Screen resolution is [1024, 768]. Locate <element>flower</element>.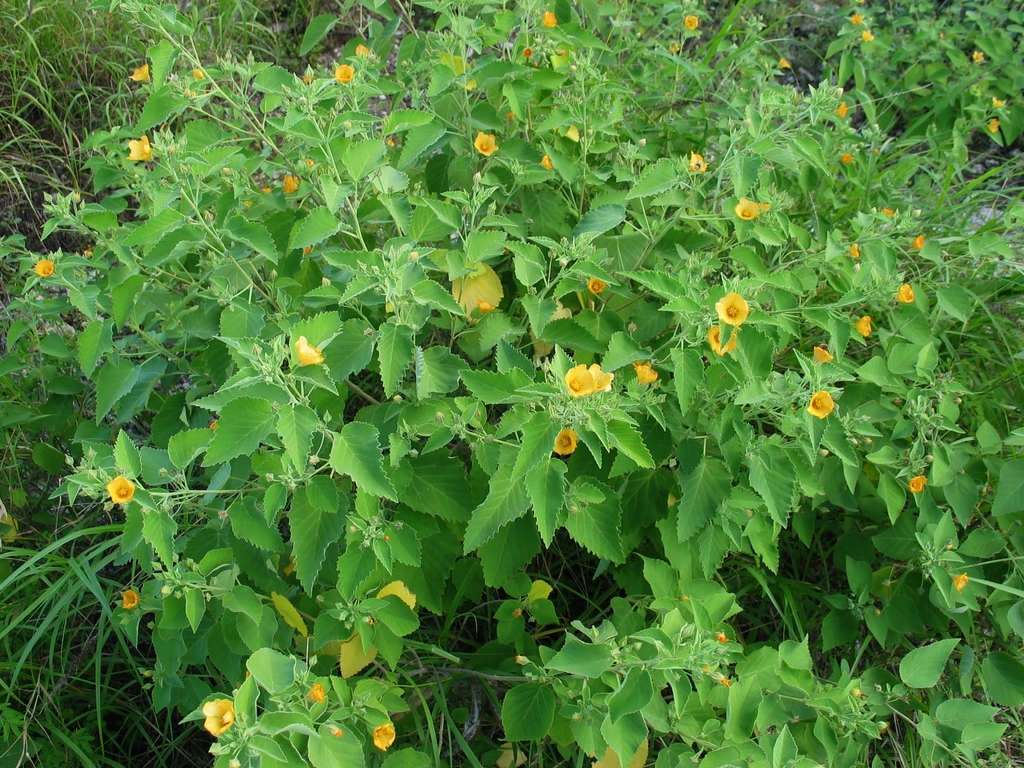
<box>122,588,139,614</box>.
